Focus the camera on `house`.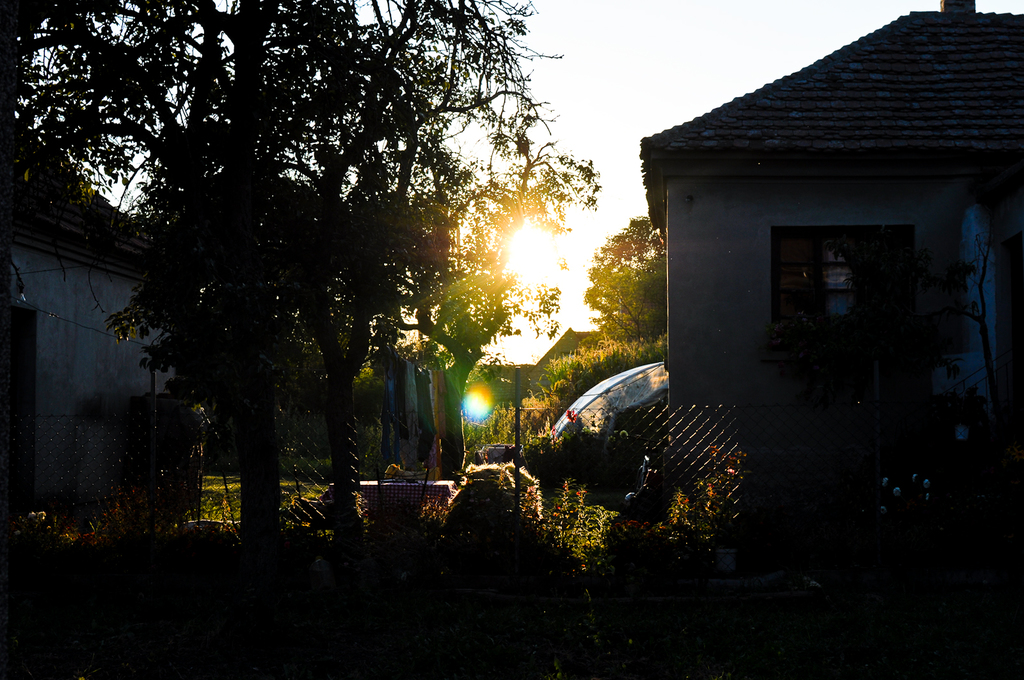
Focus region: <region>641, 24, 1023, 516</region>.
